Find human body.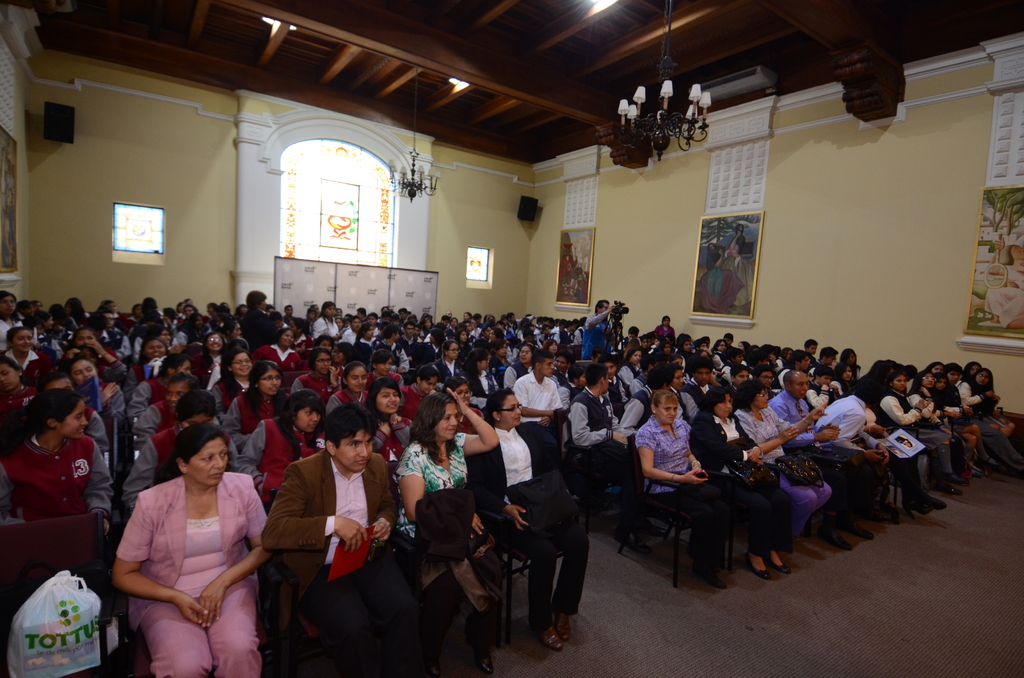
left=355, top=321, right=378, bottom=355.
